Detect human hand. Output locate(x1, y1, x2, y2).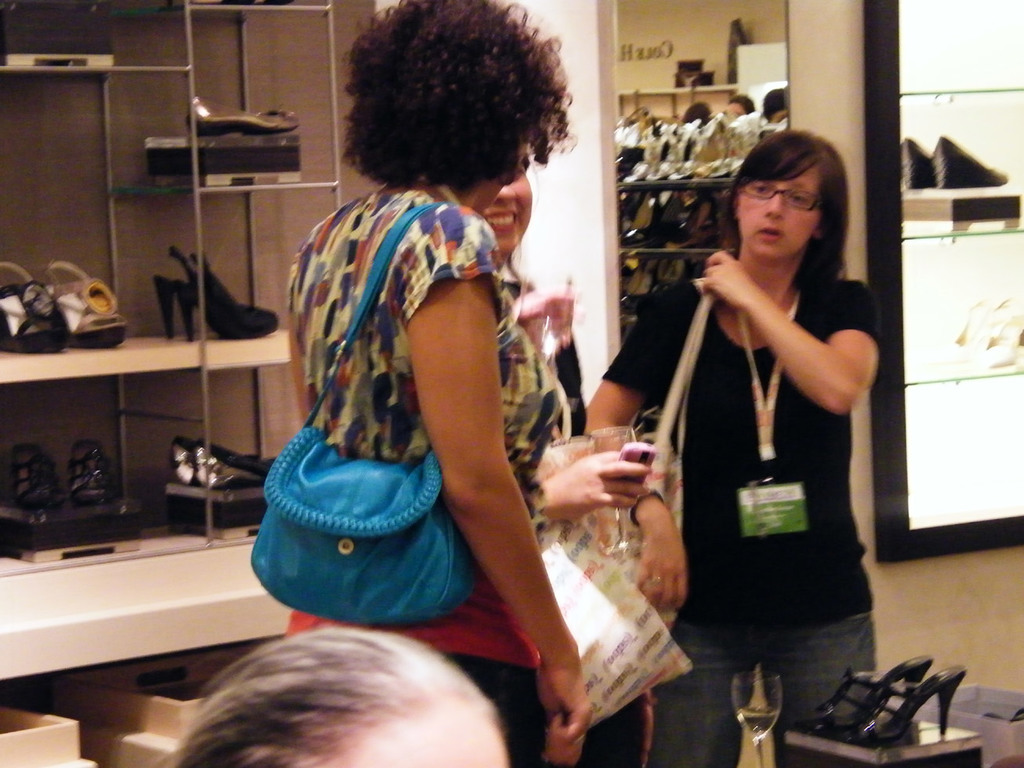
locate(703, 246, 769, 313).
